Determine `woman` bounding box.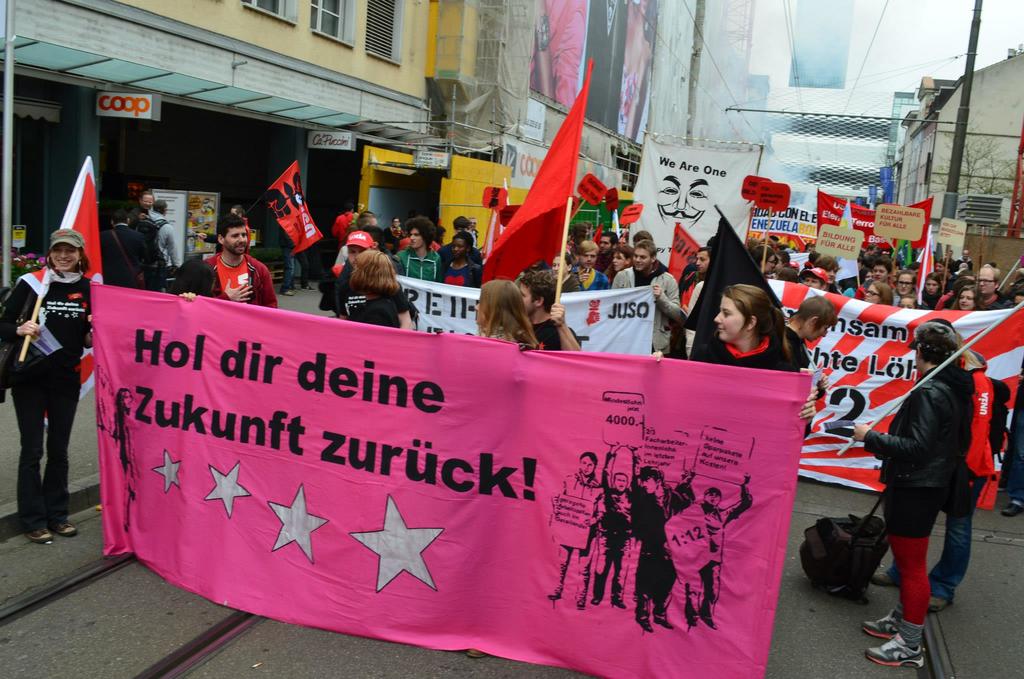
Determined: 471 291 536 659.
